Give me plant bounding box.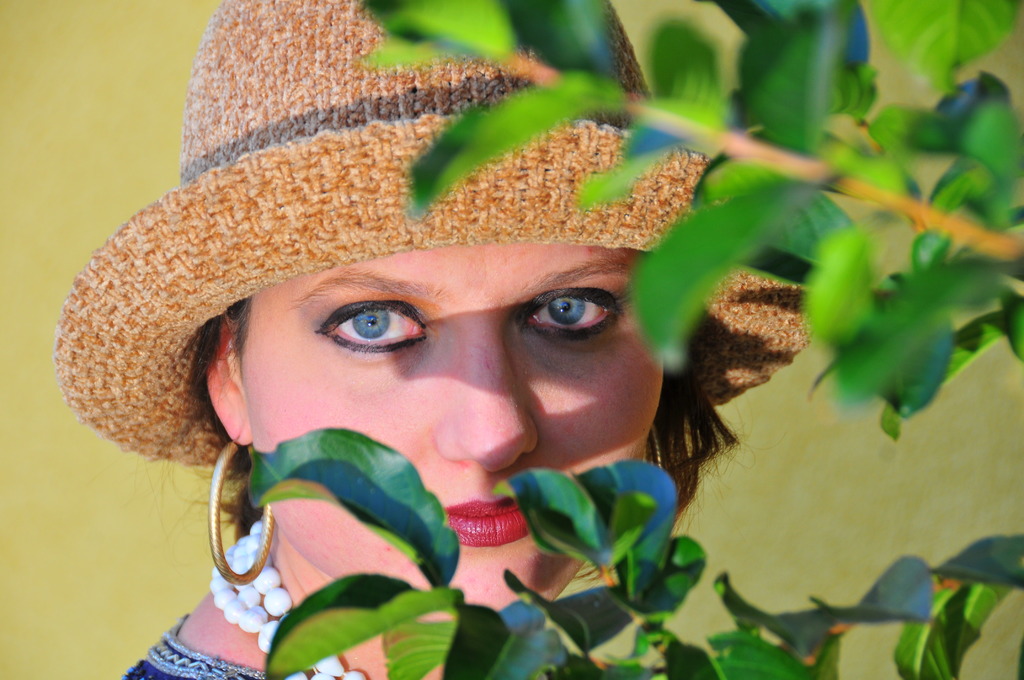
crop(244, 0, 1023, 679).
